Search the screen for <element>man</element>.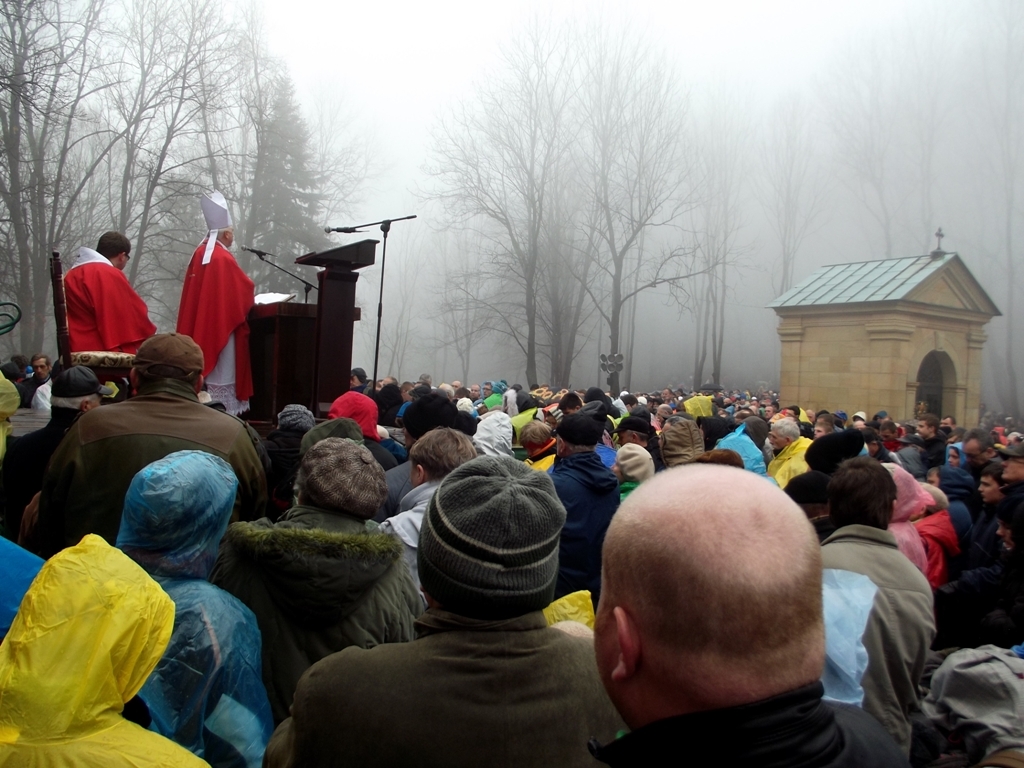
Found at crop(251, 455, 612, 767).
